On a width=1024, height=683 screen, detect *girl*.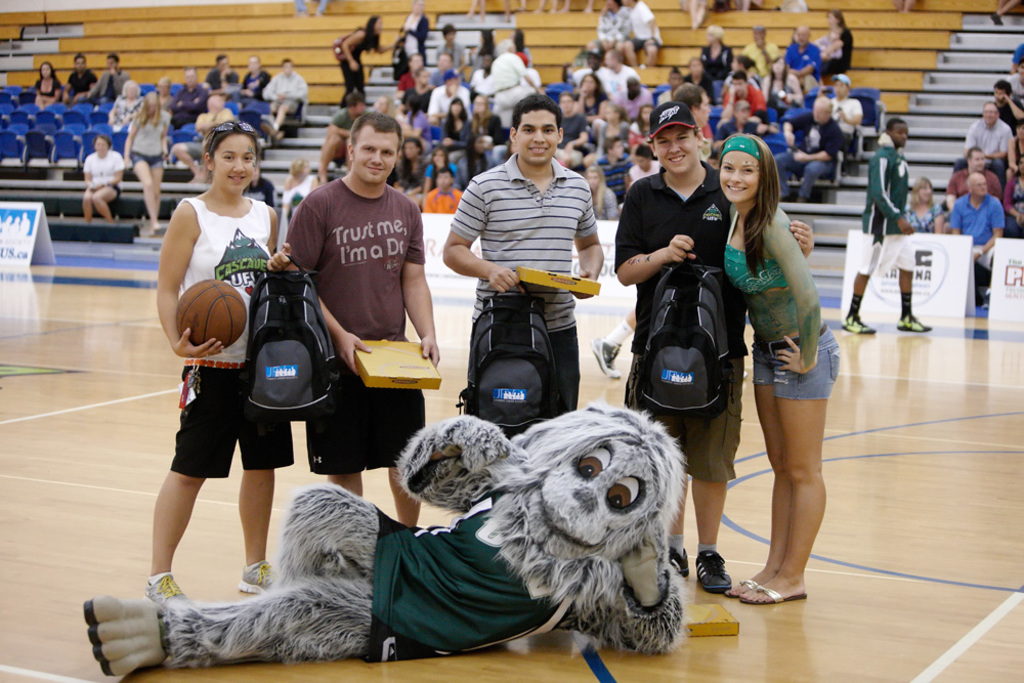
locate(150, 123, 295, 598).
